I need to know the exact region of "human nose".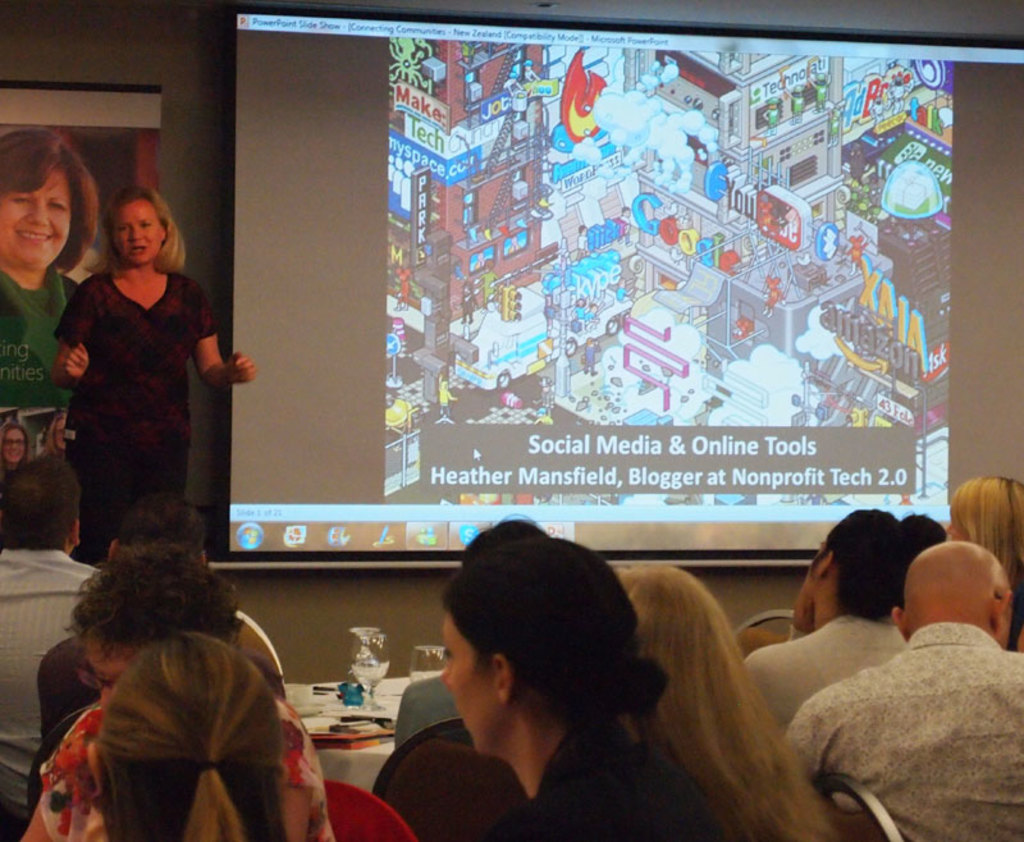
Region: bbox(26, 205, 56, 224).
